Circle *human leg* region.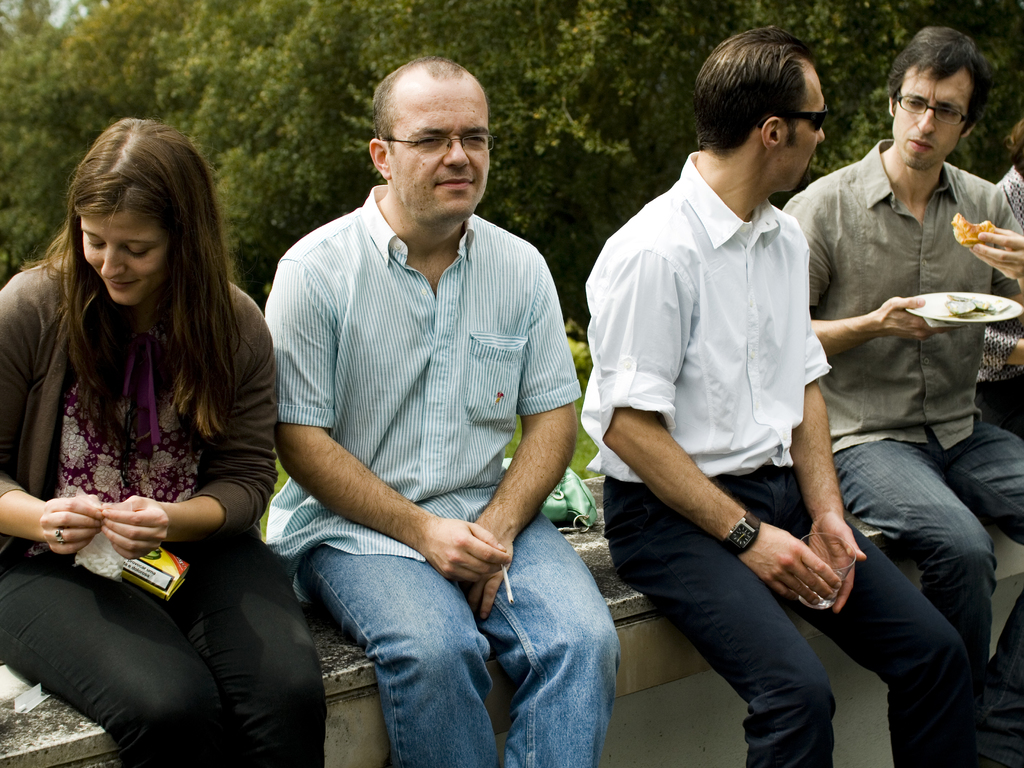
Region: BBox(175, 525, 326, 765).
